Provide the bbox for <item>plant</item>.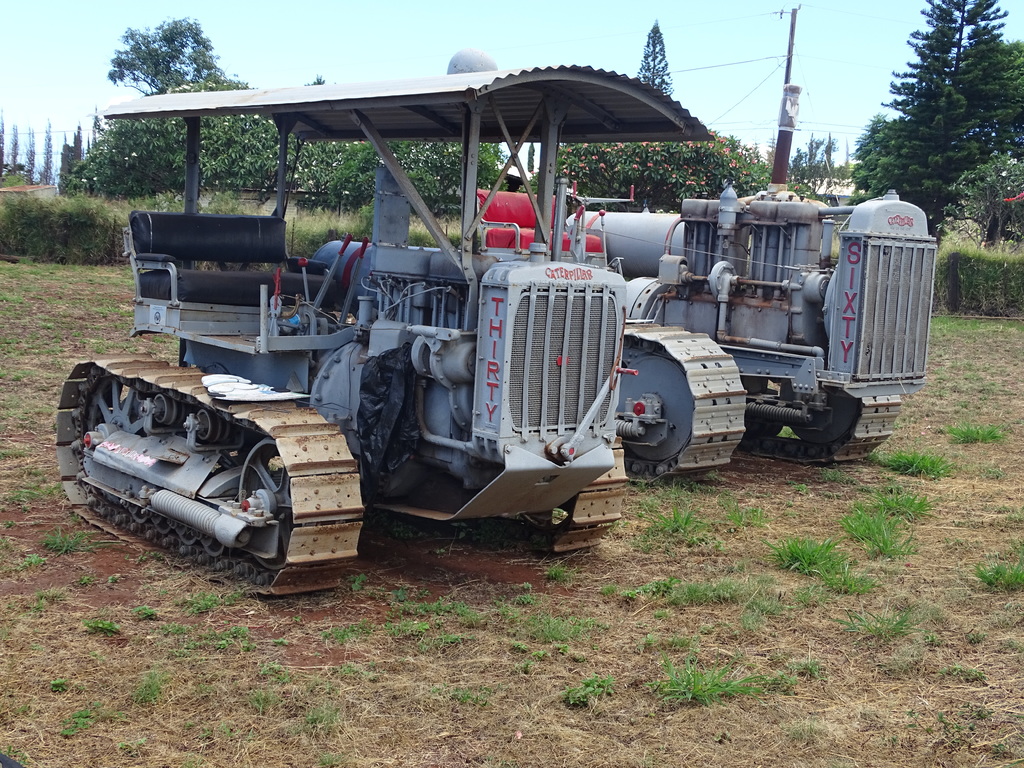
l=832, t=604, r=908, b=641.
